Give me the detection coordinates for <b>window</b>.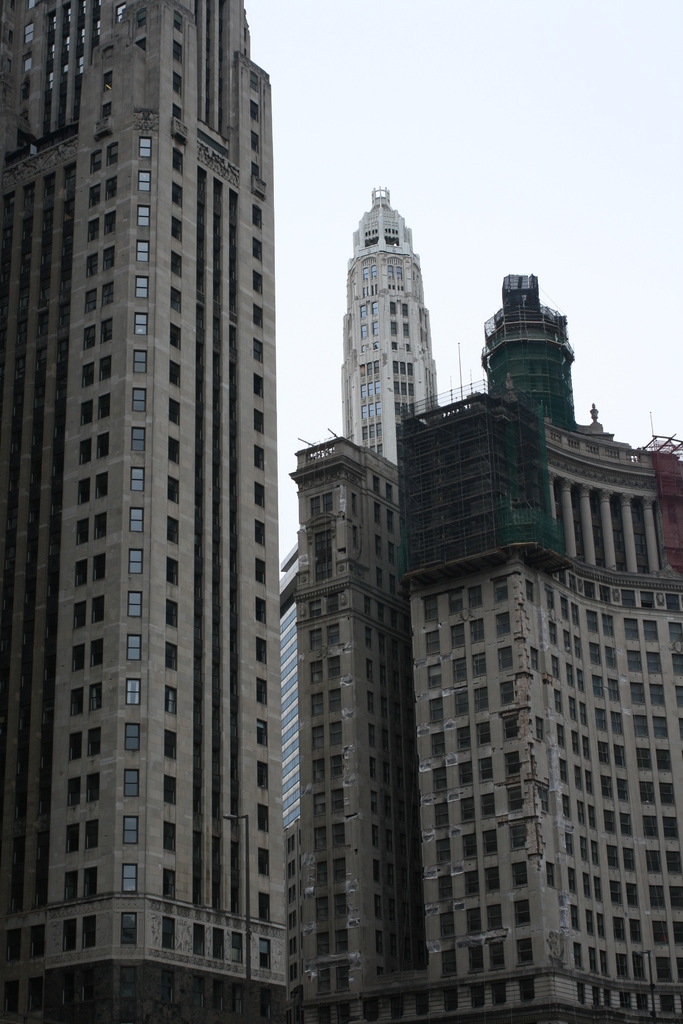
BBox(327, 720, 344, 753).
